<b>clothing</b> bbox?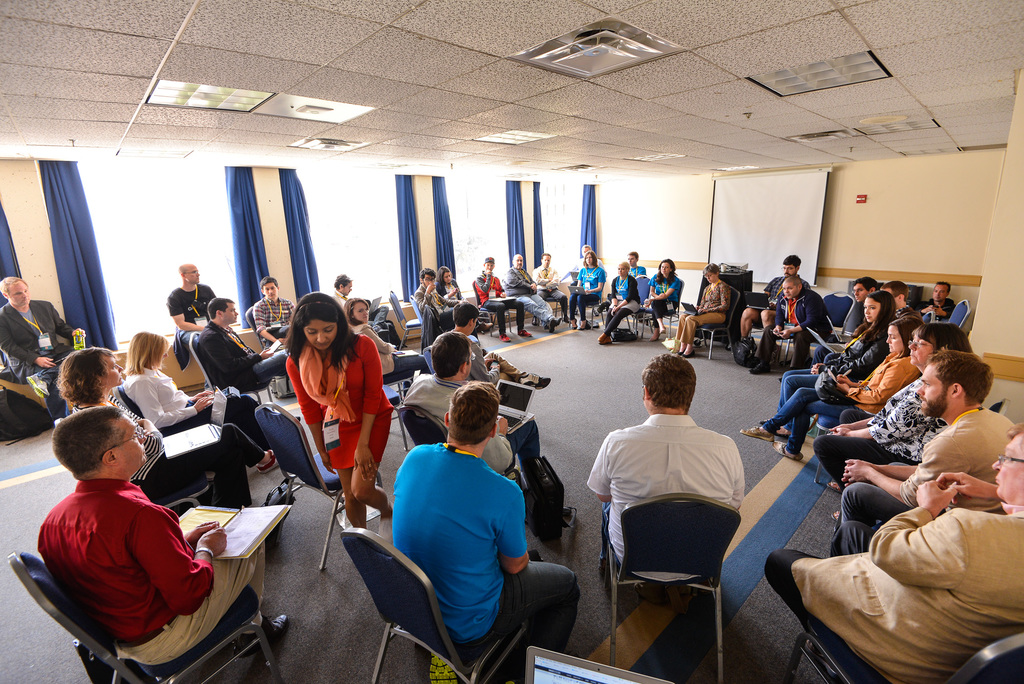
<region>400, 328, 544, 476</region>
